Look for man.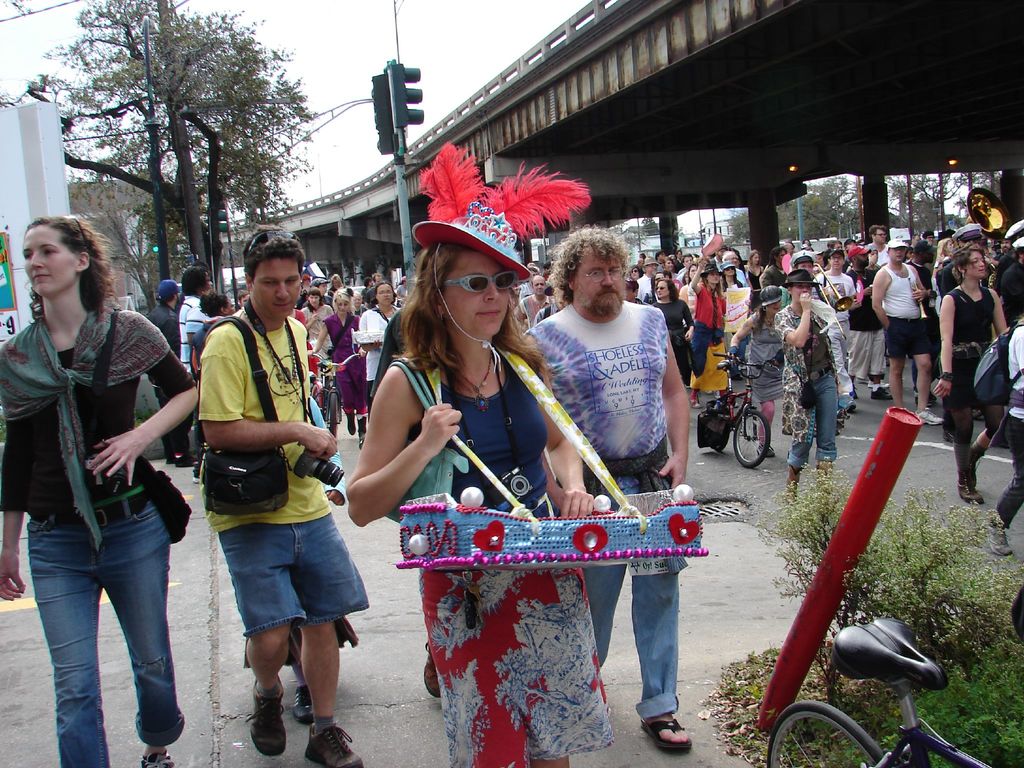
Found: 829 242 860 353.
